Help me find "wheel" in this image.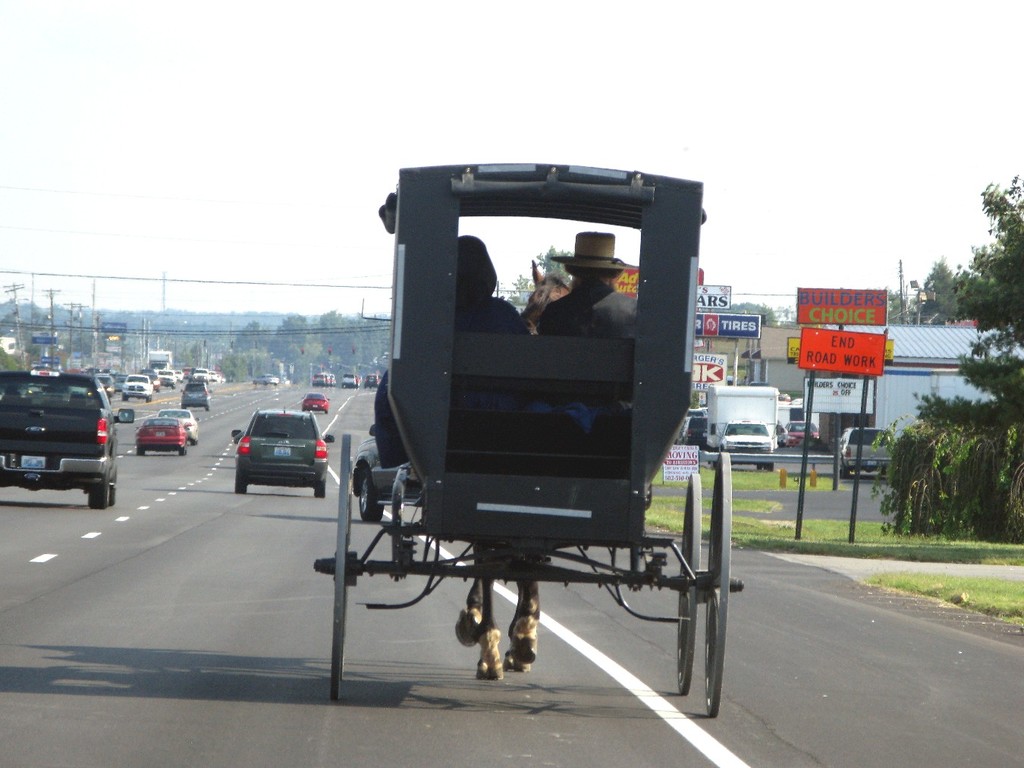
Found it: 91, 482, 110, 511.
